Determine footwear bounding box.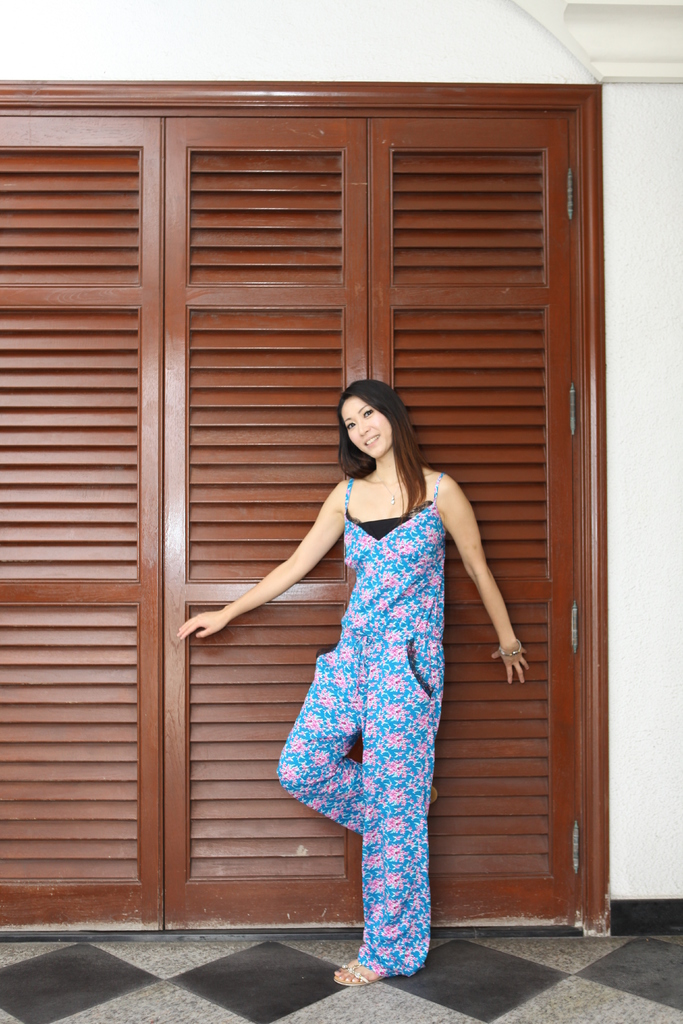
Determined: x1=333, y1=954, x2=382, y2=989.
